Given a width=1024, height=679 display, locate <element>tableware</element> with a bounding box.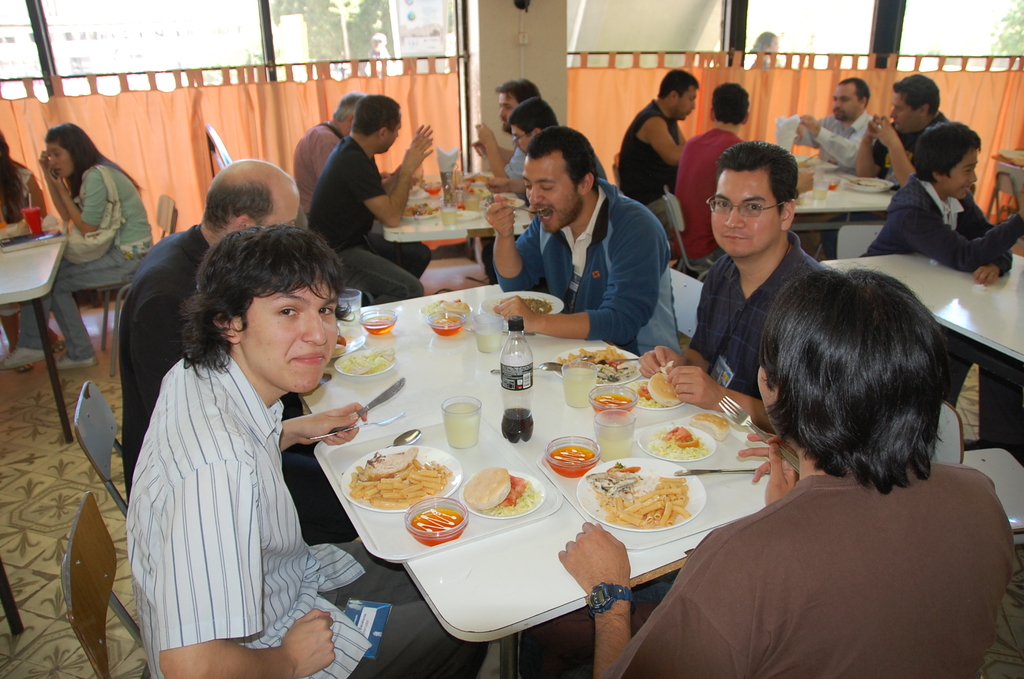
Located: [480,290,564,331].
